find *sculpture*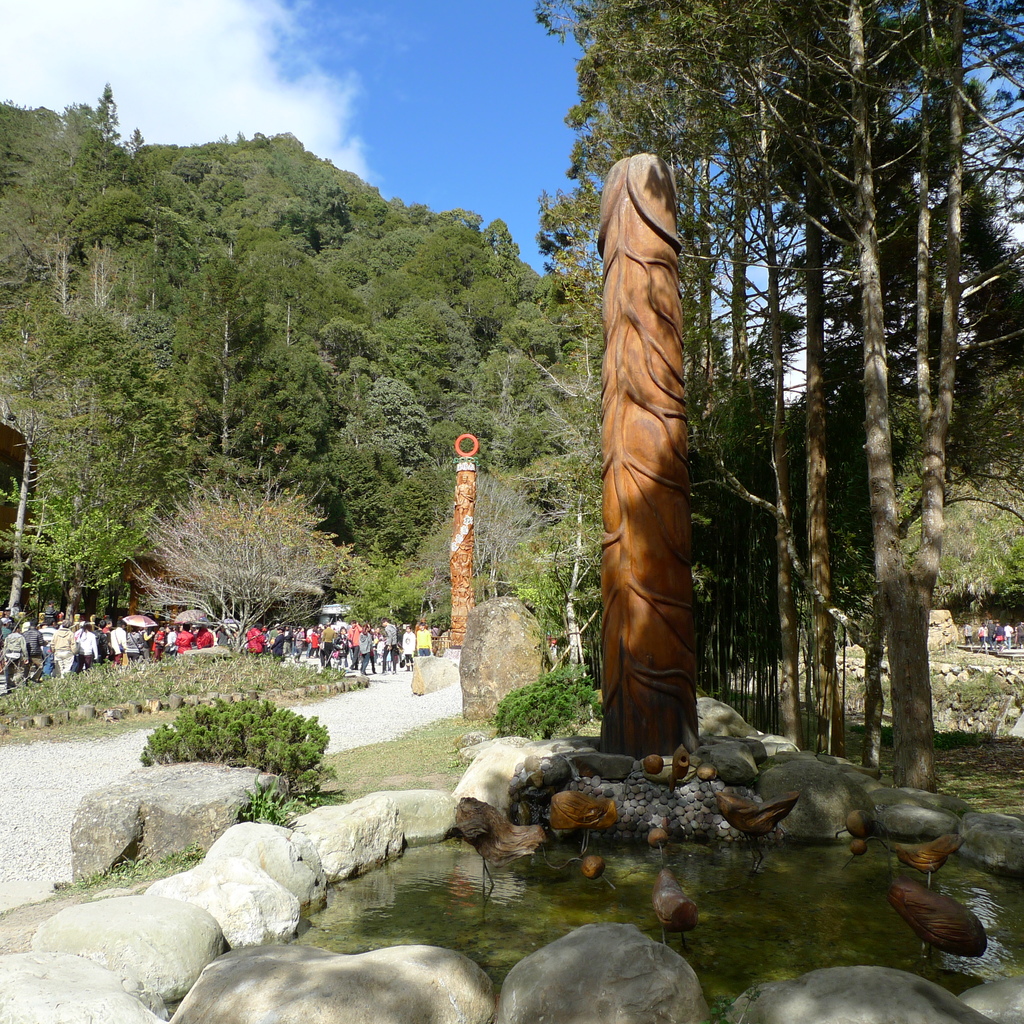
box=[648, 865, 722, 929]
